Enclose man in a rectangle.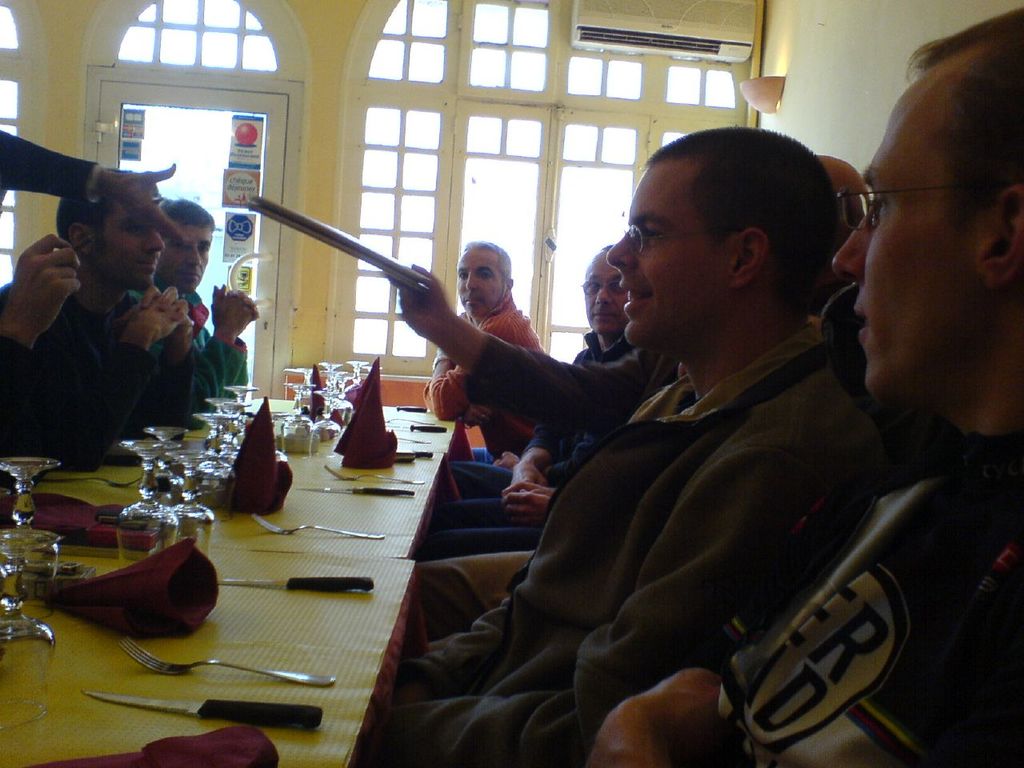
Rect(410, 152, 870, 661).
